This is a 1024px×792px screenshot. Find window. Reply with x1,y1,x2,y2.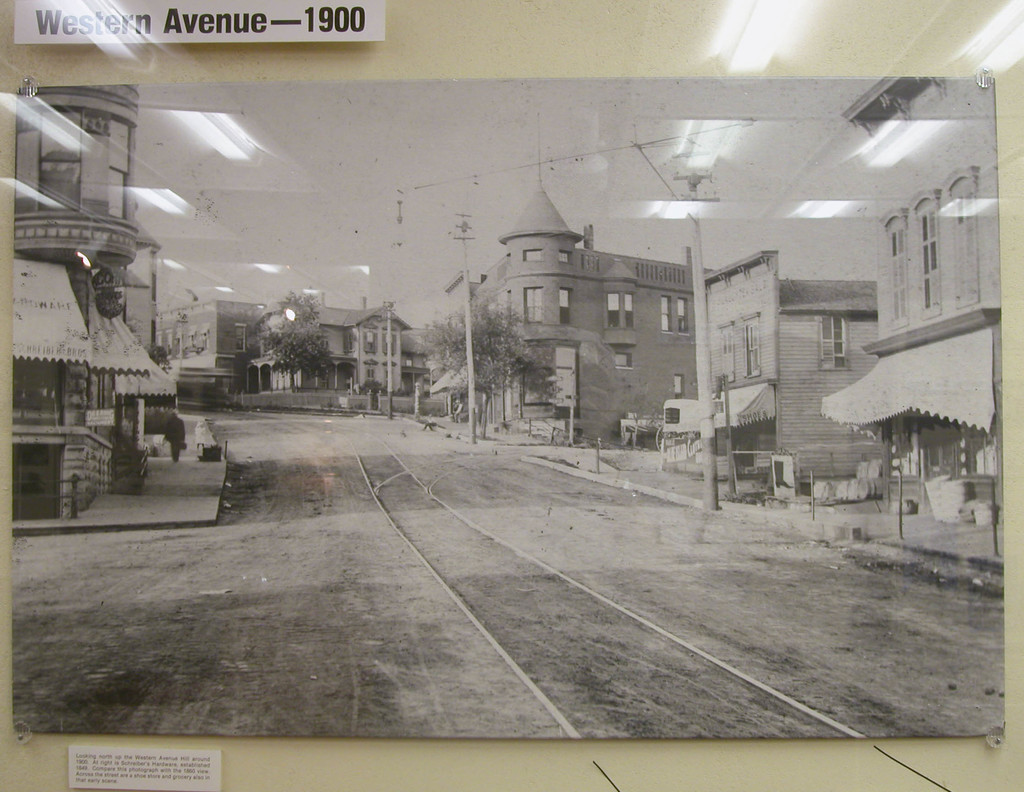
678,293,692,332.
